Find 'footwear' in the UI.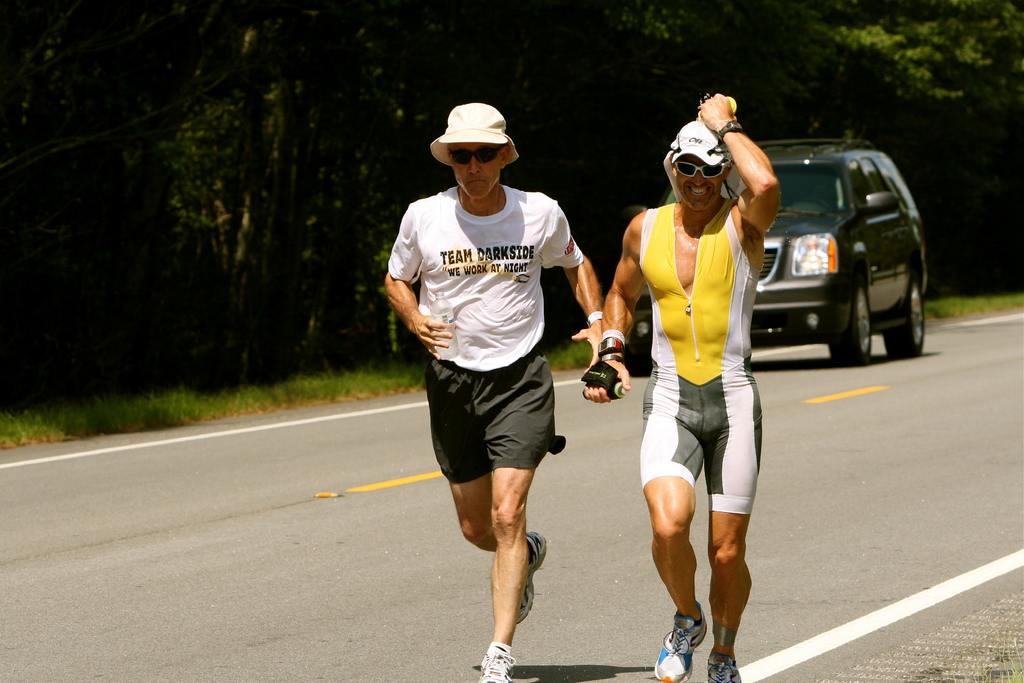
UI element at (x1=653, y1=602, x2=705, y2=680).
